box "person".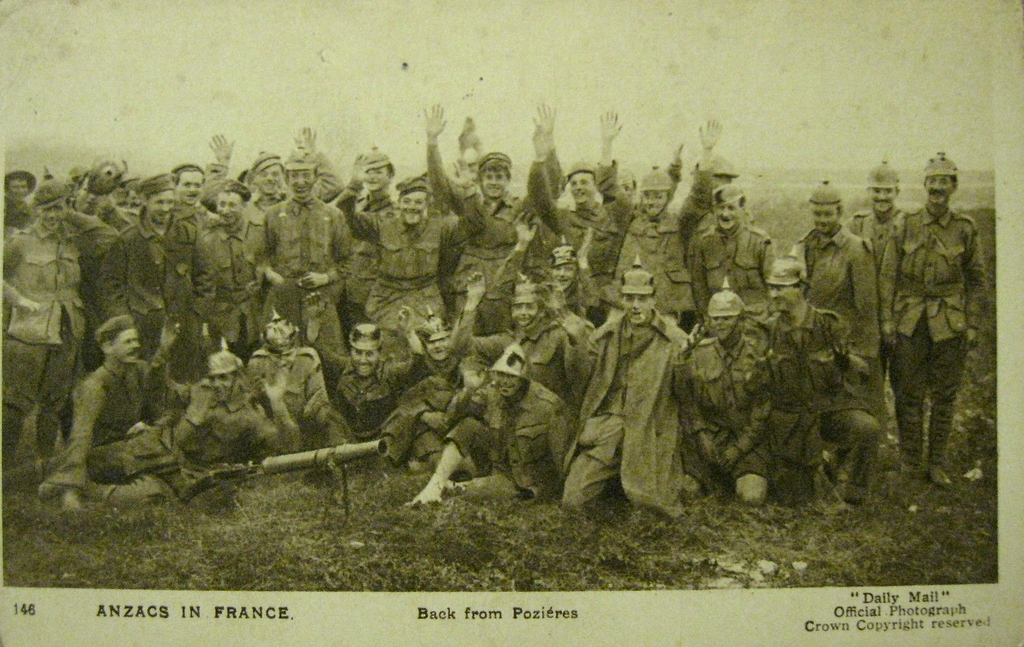
box(756, 260, 865, 528).
